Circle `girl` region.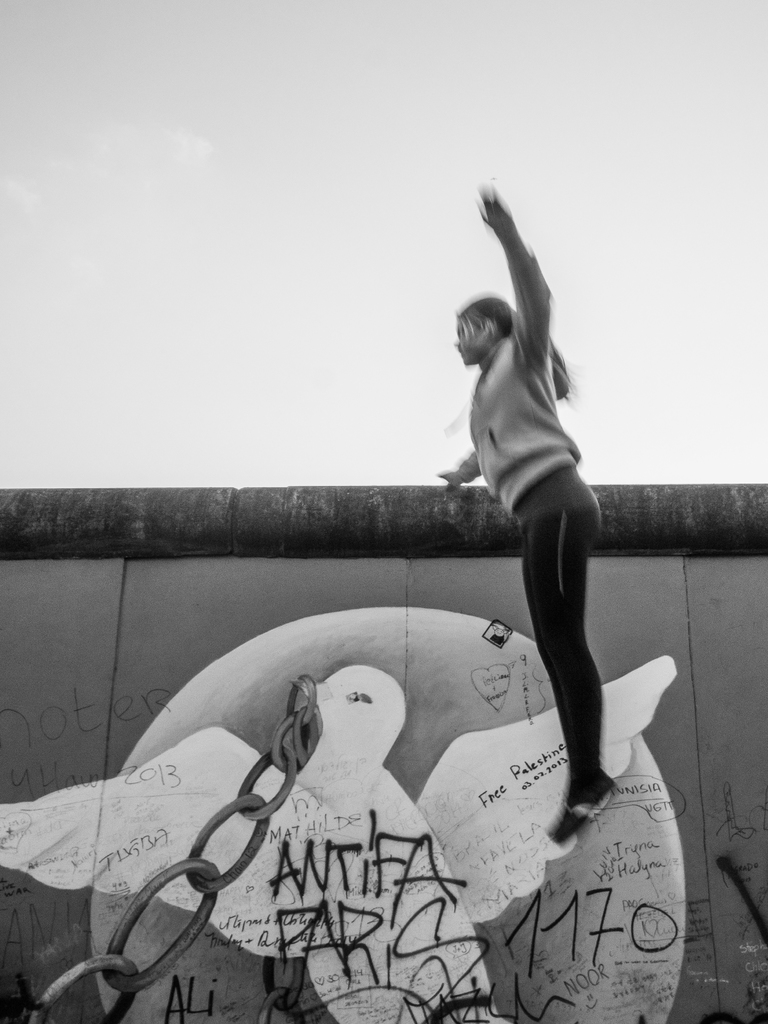
Region: [439, 179, 621, 844].
